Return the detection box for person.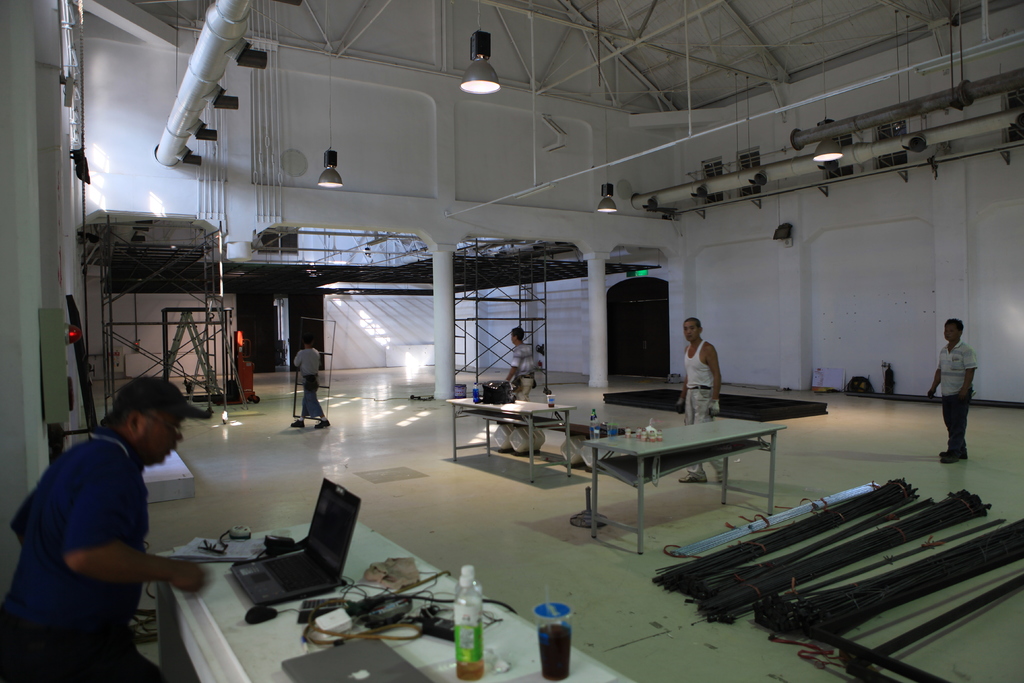
[x1=677, y1=317, x2=726, y2=483].
